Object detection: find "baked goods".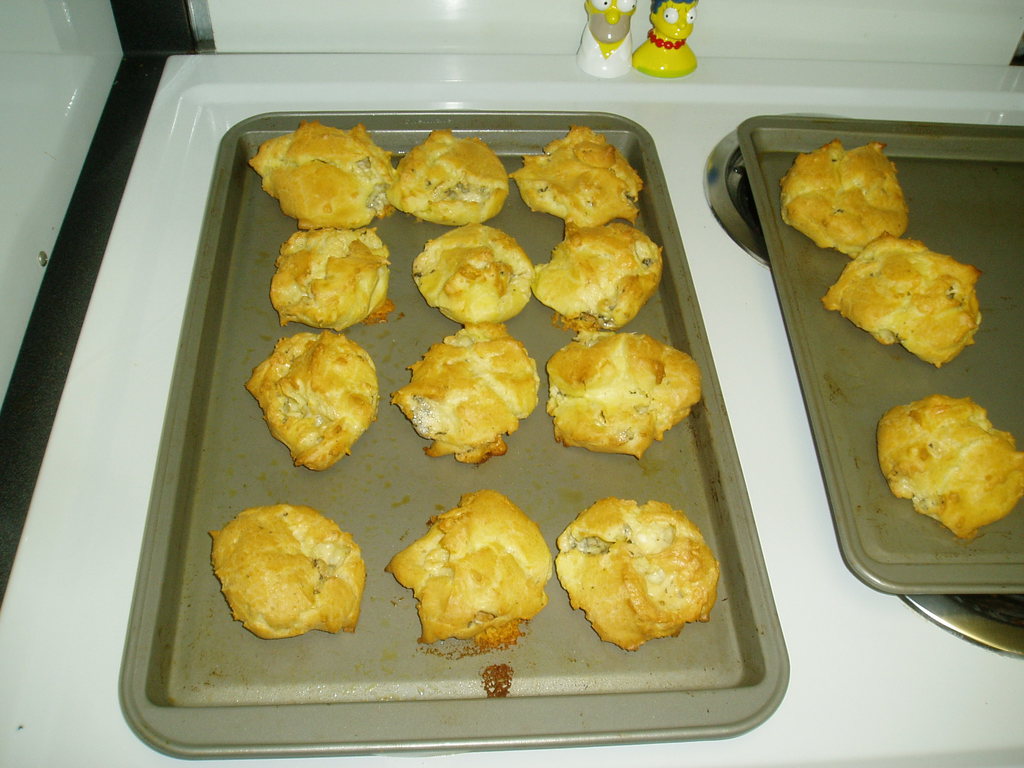
box=[413, 228, 536, 328].
